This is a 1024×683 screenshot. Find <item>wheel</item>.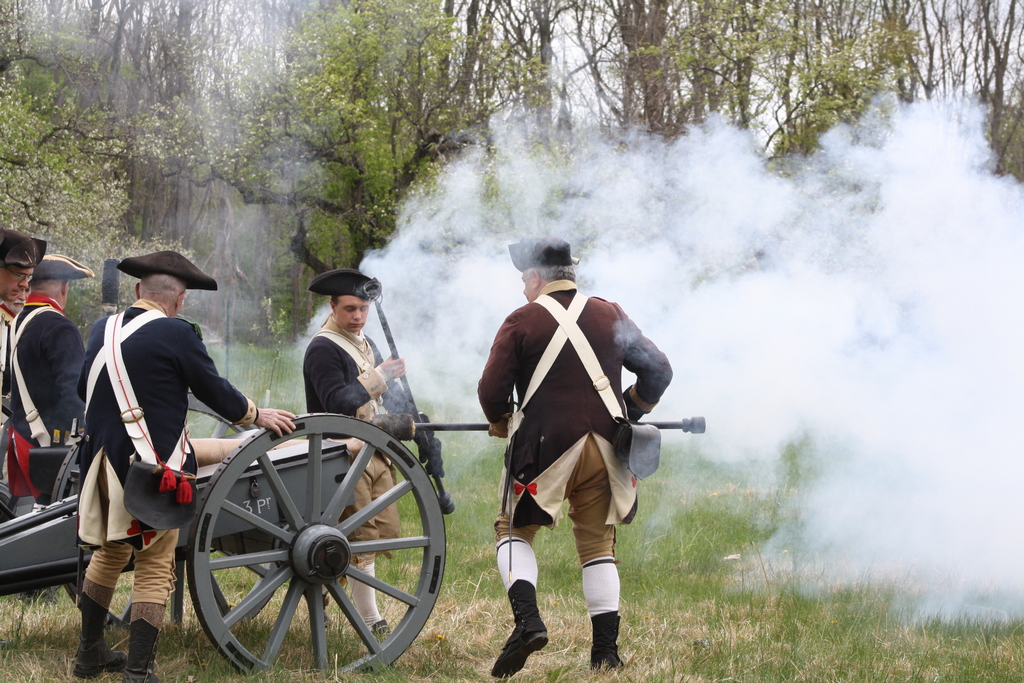
Bounding box: <region>50, 390, 280, 639</region>.
